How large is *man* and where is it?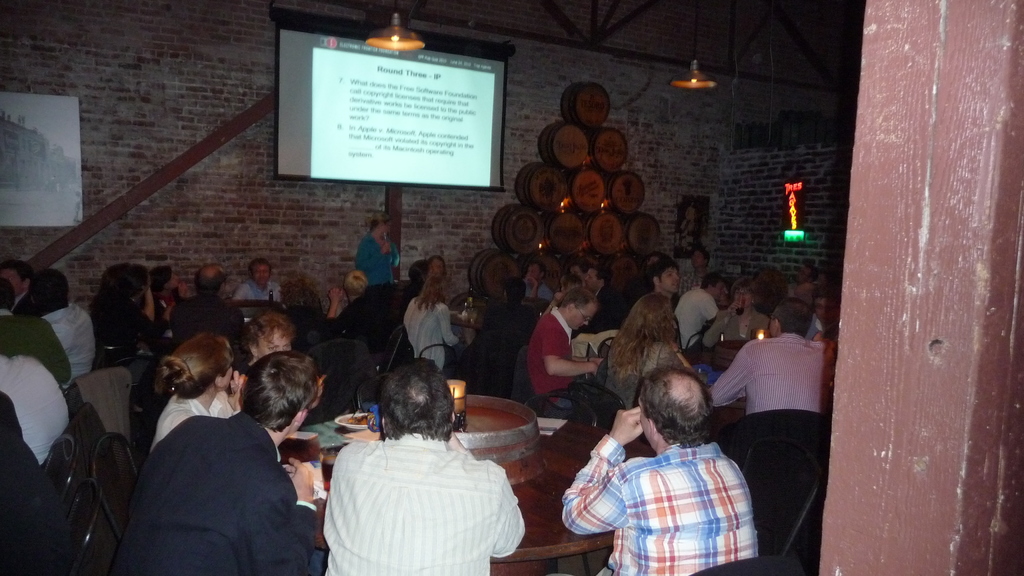
Bounding box: 677 271 724 348.
